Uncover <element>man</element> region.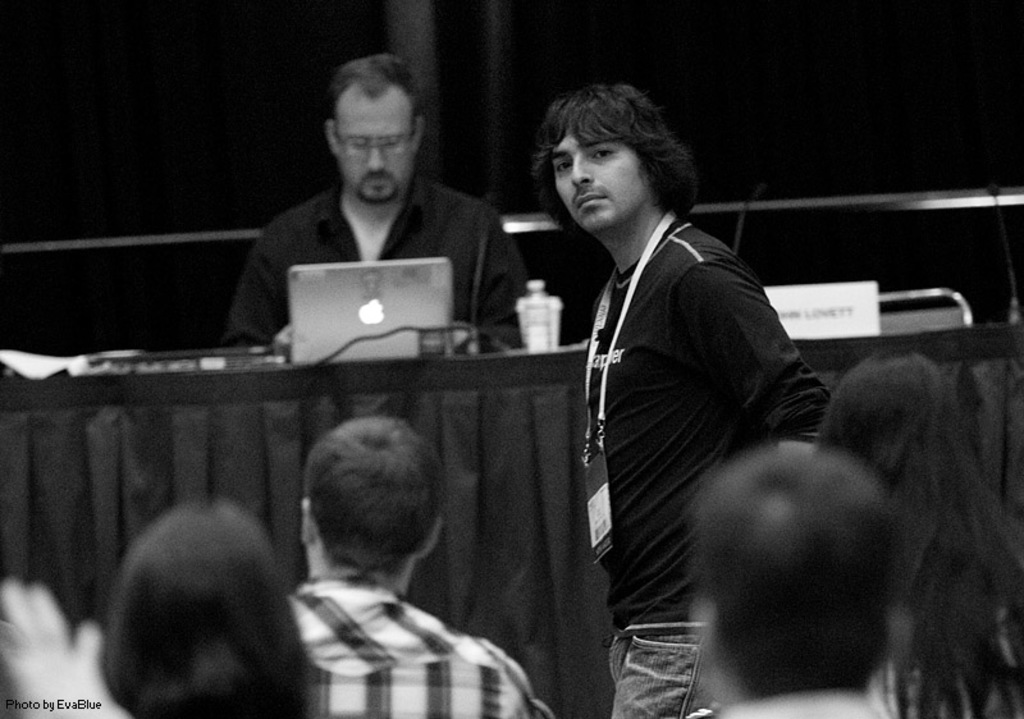
Uncovered: bbox=(218, 43, 527, 376).
